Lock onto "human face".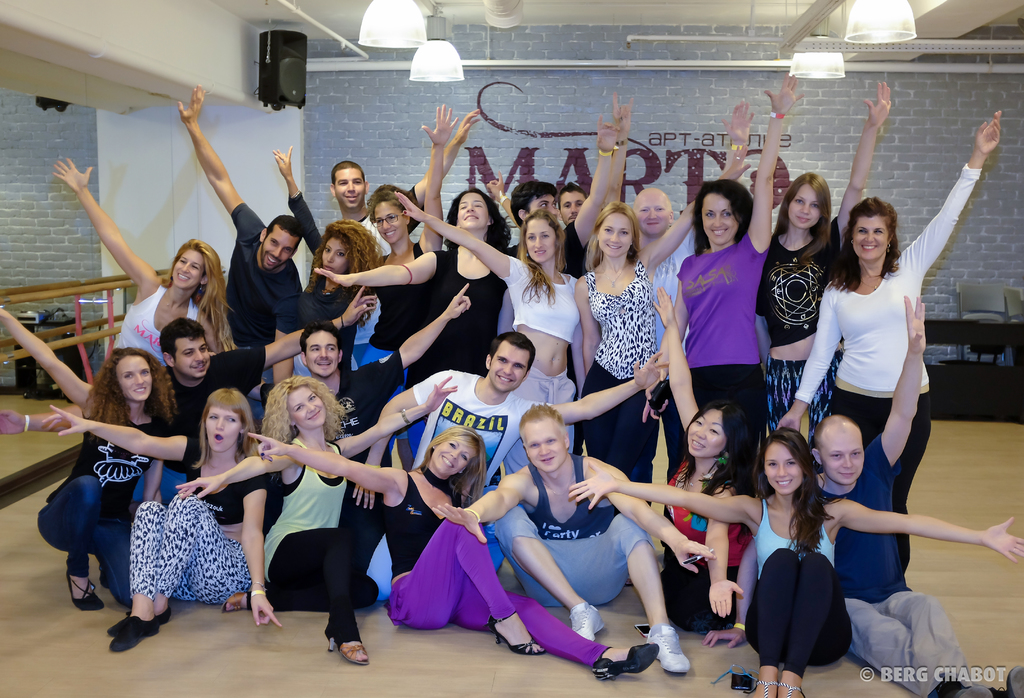
Locked: x1=262, y1=220, x2=298, y2=266.
